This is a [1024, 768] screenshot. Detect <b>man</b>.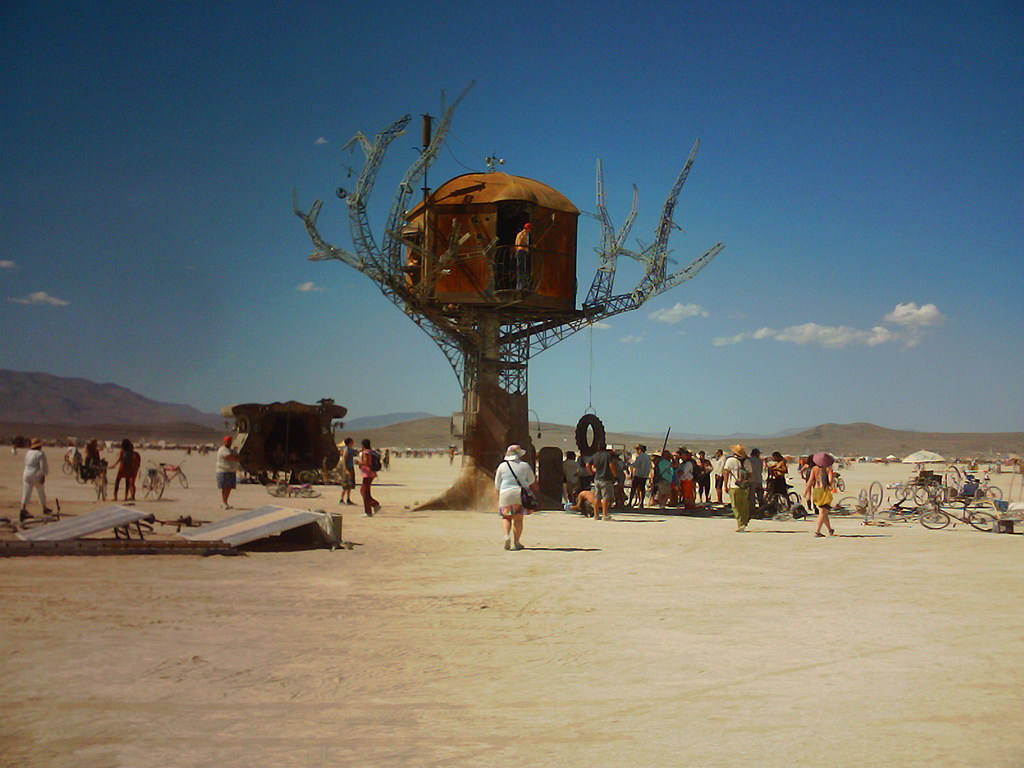
crop(336, 441, 358, 504).
